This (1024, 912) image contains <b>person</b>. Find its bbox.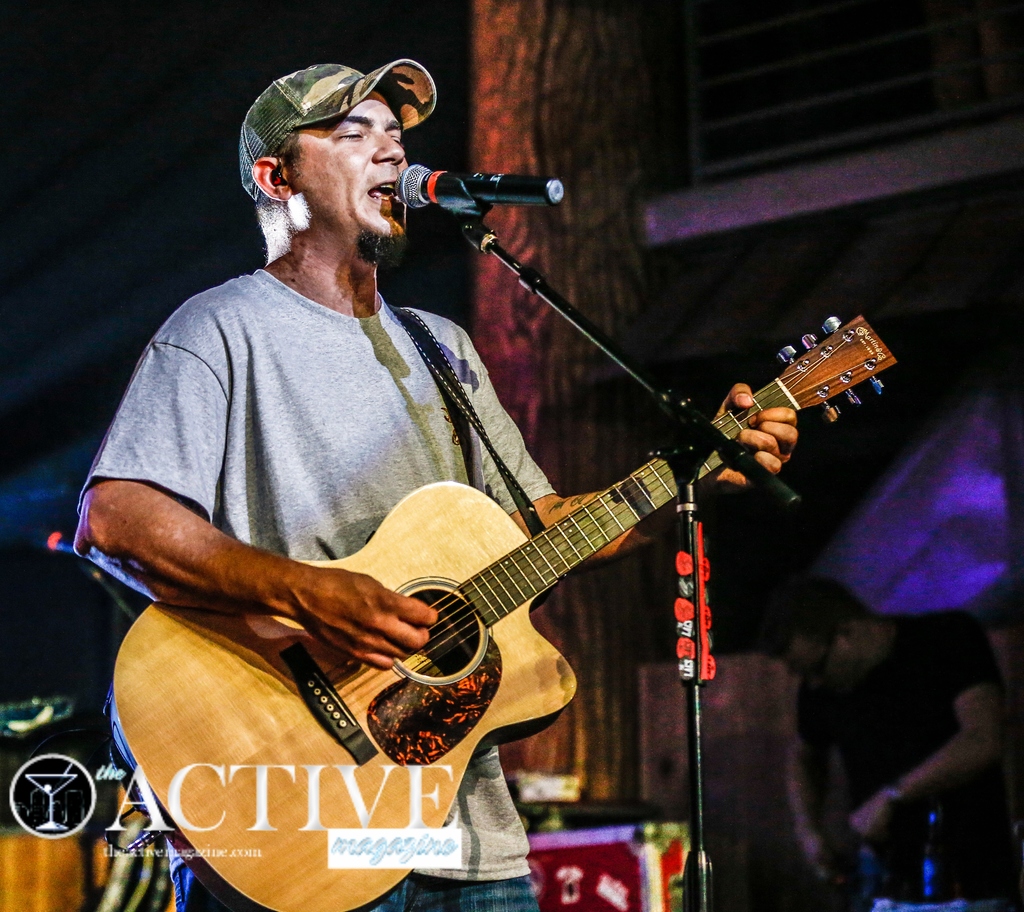
rect(74, 57, 796, 911).
